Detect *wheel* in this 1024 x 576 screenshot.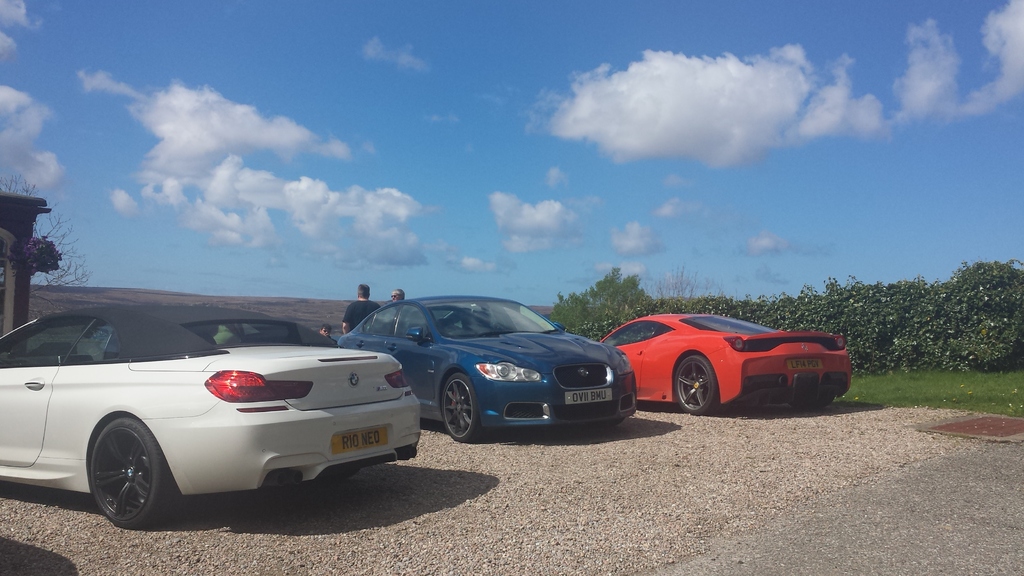
Detection: bbox=[442, 369, 486, 446].
